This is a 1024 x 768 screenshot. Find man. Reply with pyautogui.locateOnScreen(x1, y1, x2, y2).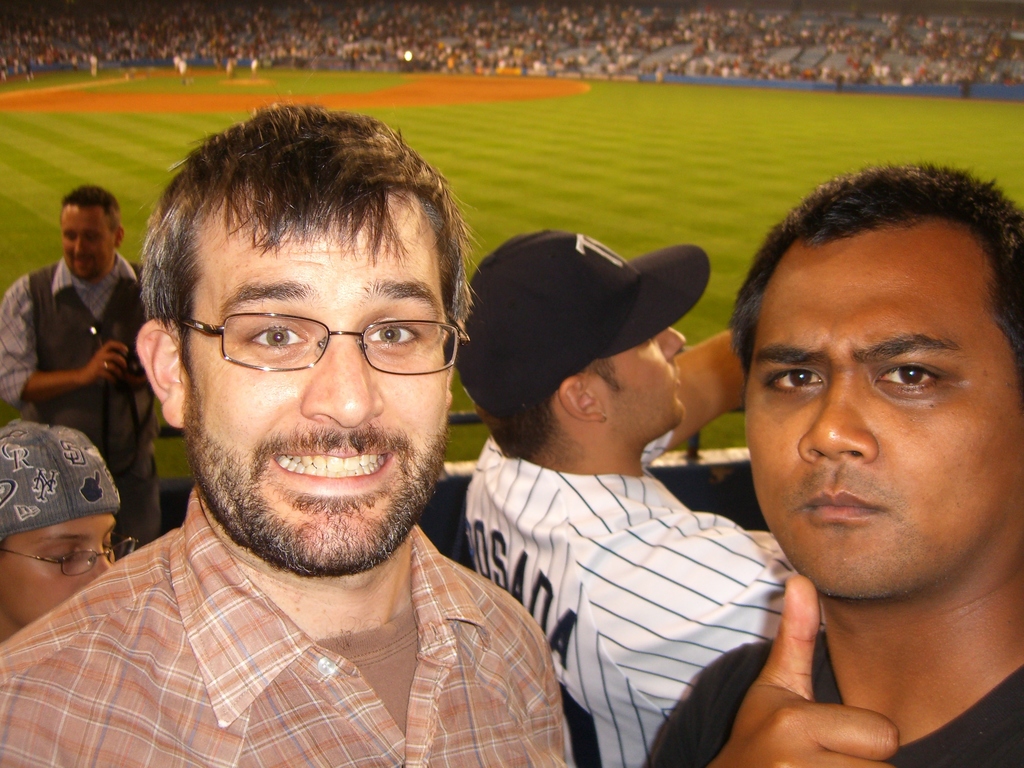
pyautogui.locateOnScreen(6, 115, 620, 767).
